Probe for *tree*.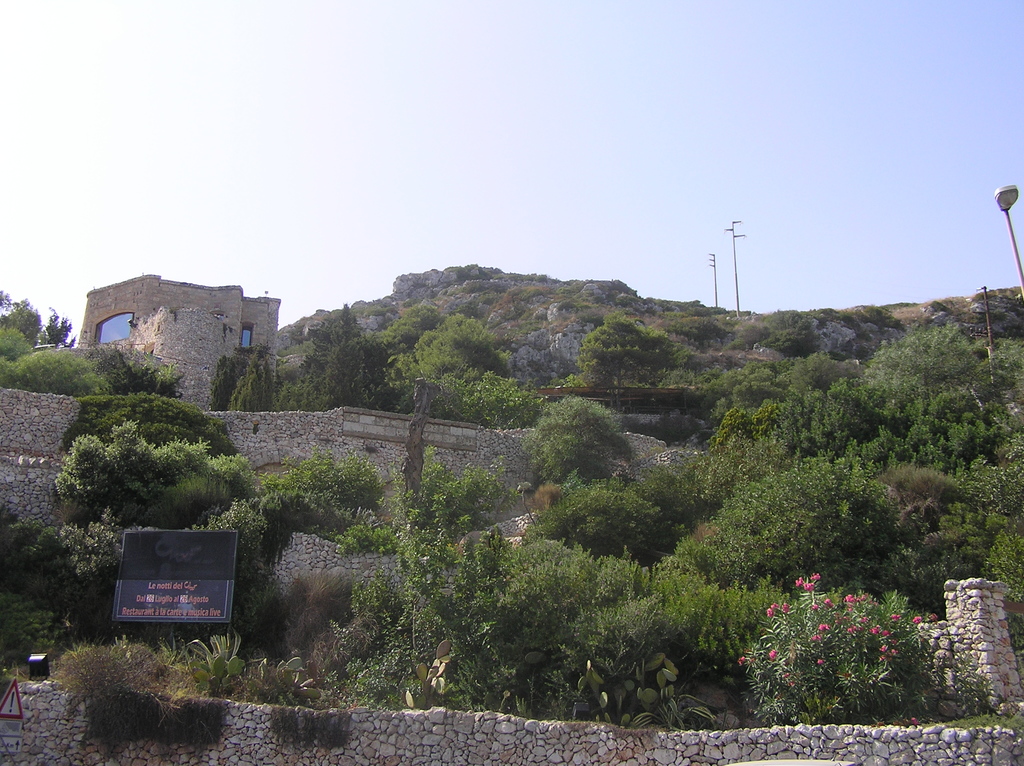
Probe result: (left=577, top=307, right=713, bottom=394).
